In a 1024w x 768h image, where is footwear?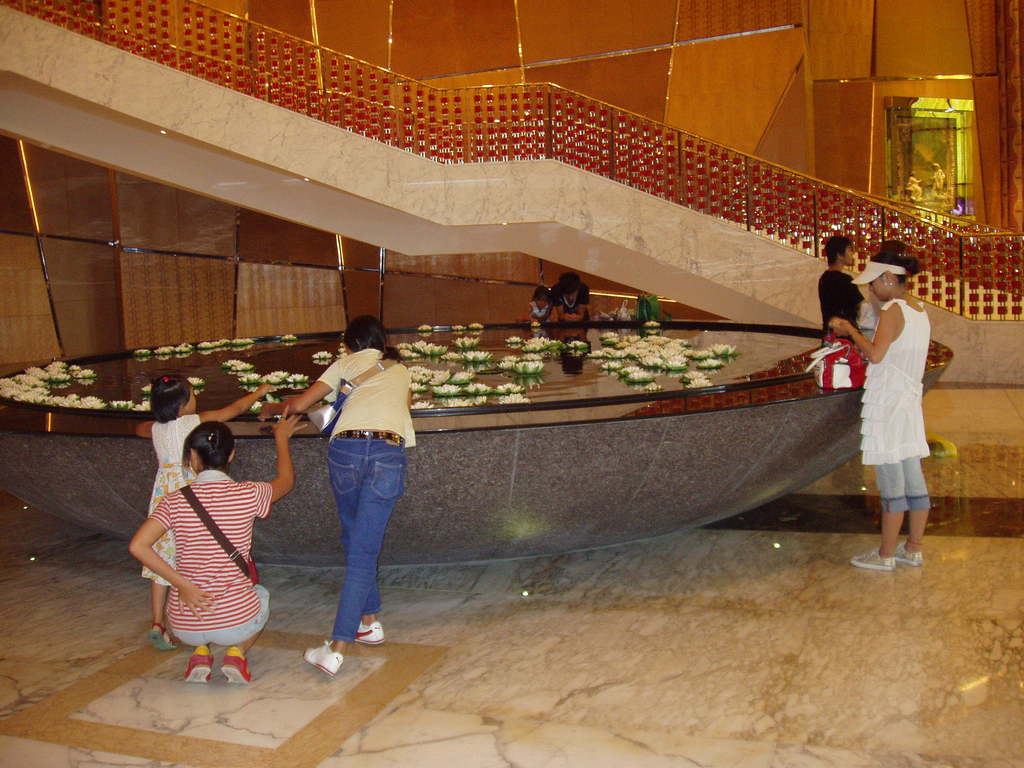
locate(353, 621, 392, 648).
